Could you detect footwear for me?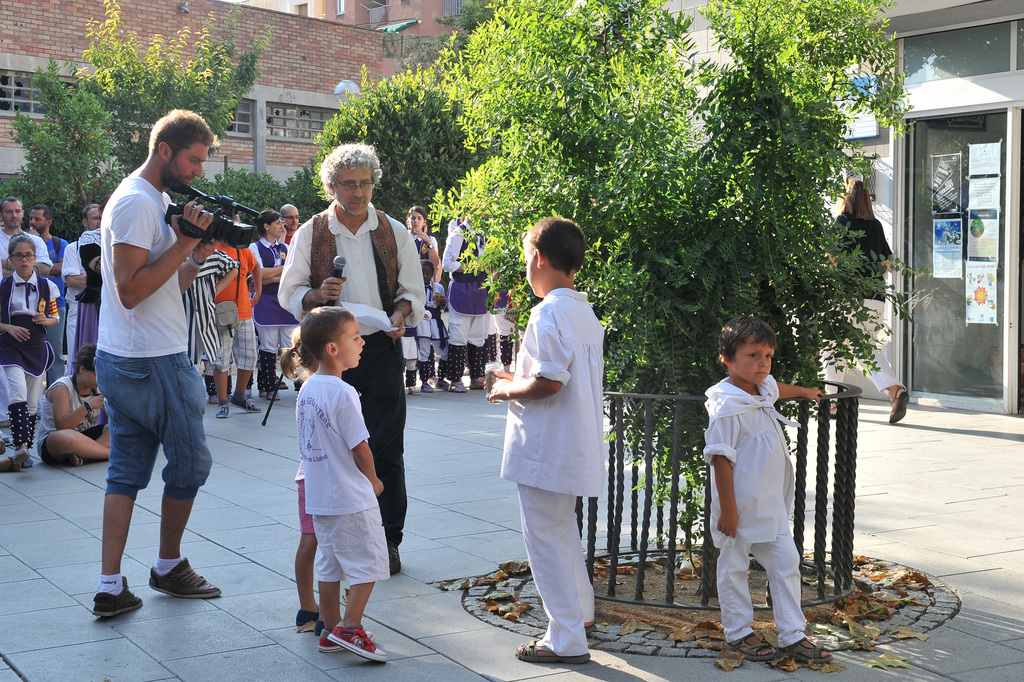
Detection result: 147/556/223/598.
